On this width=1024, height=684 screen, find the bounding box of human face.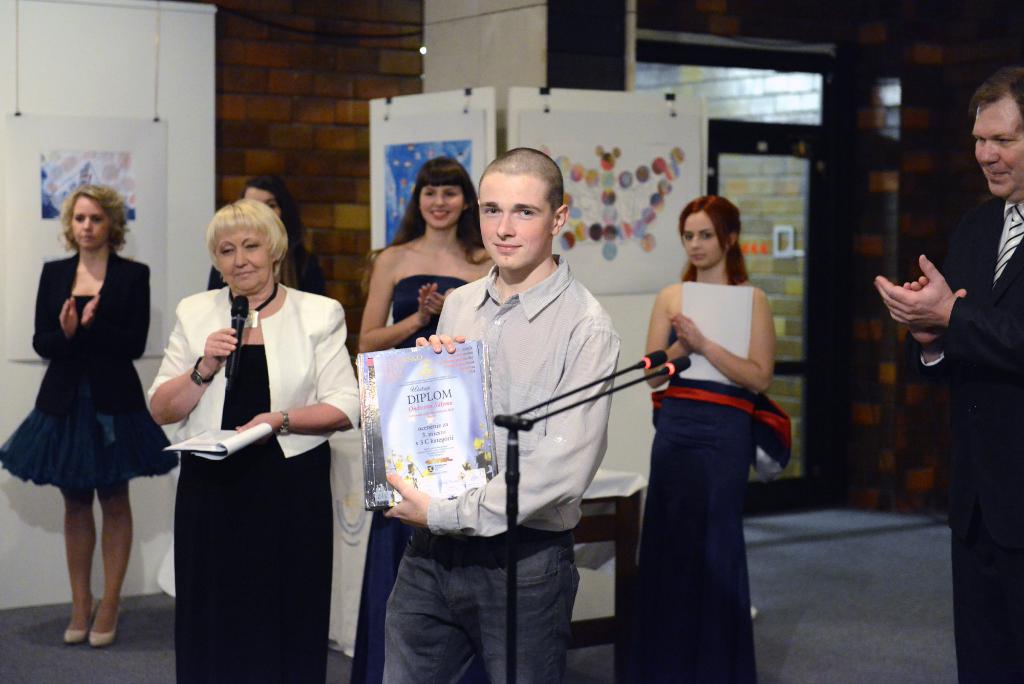
Bounding box: (482,174,556,271).
